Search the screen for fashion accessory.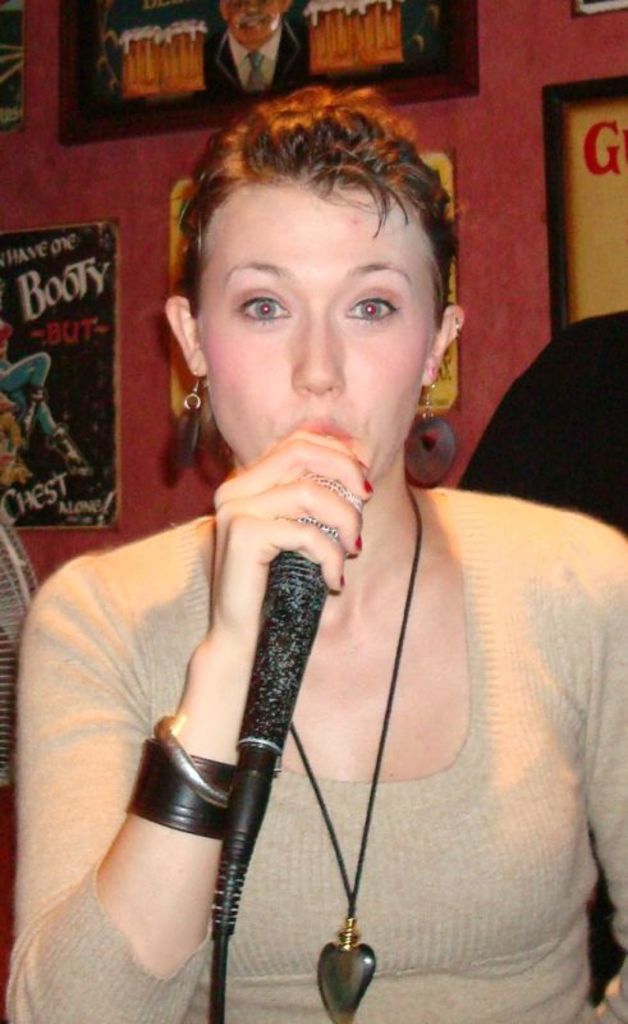
Found at left=164, top=714, right=234, bottom=812.
